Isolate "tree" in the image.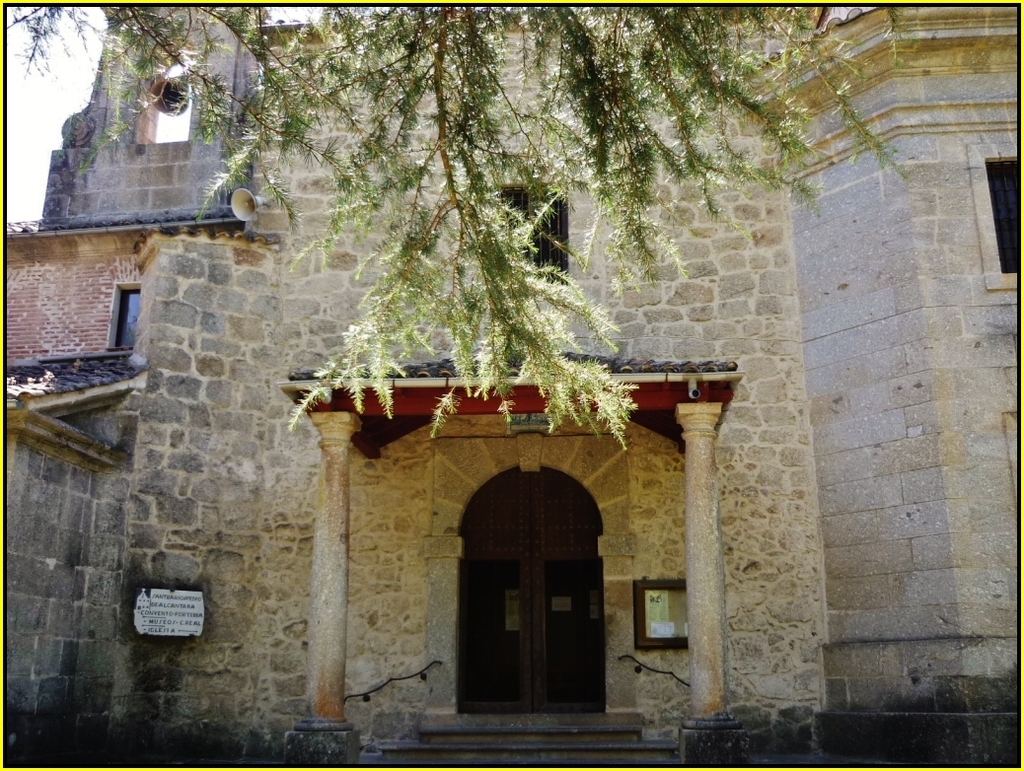
Isolated region: [1,0,929,445].
